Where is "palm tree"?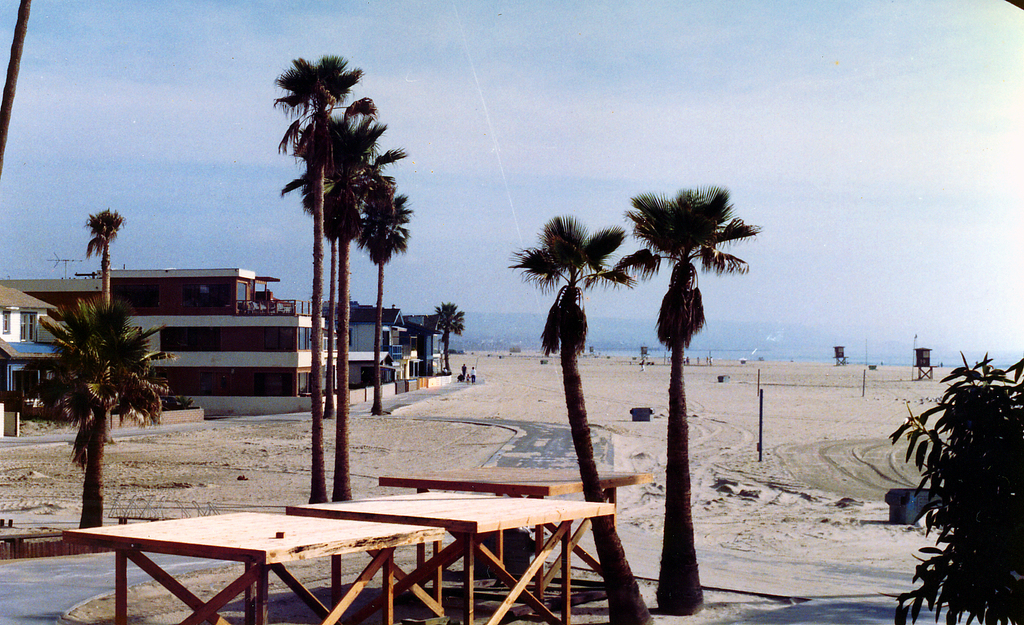
523, 213, 641, 624.
